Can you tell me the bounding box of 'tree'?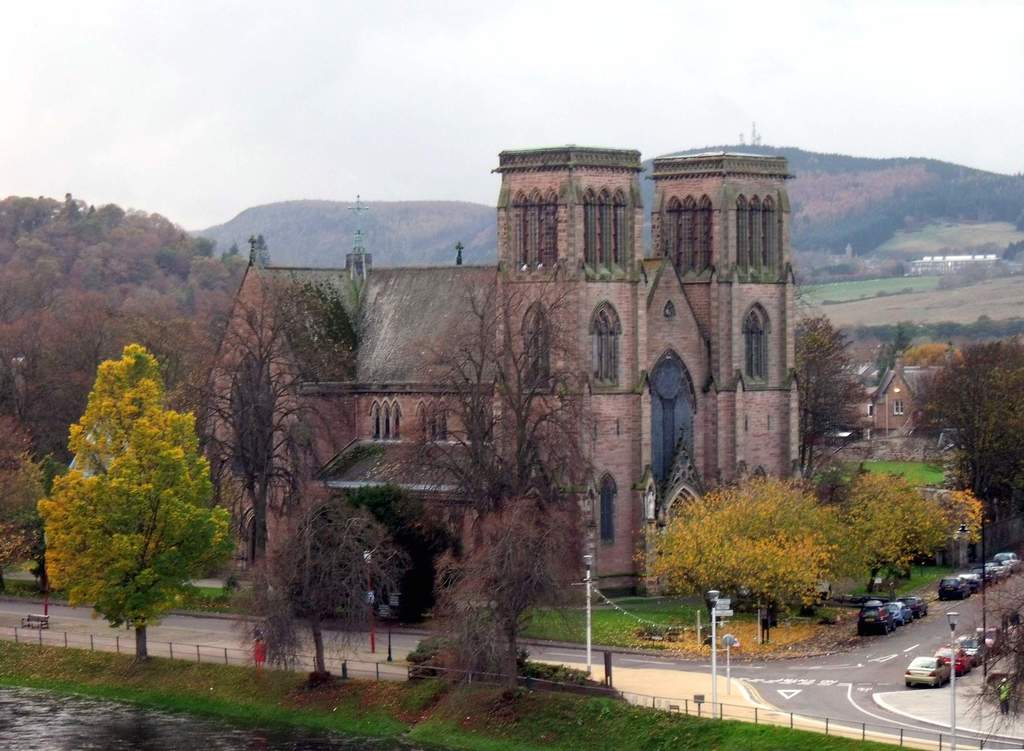
x1=790, y1=314, x2=858, y2=480.
